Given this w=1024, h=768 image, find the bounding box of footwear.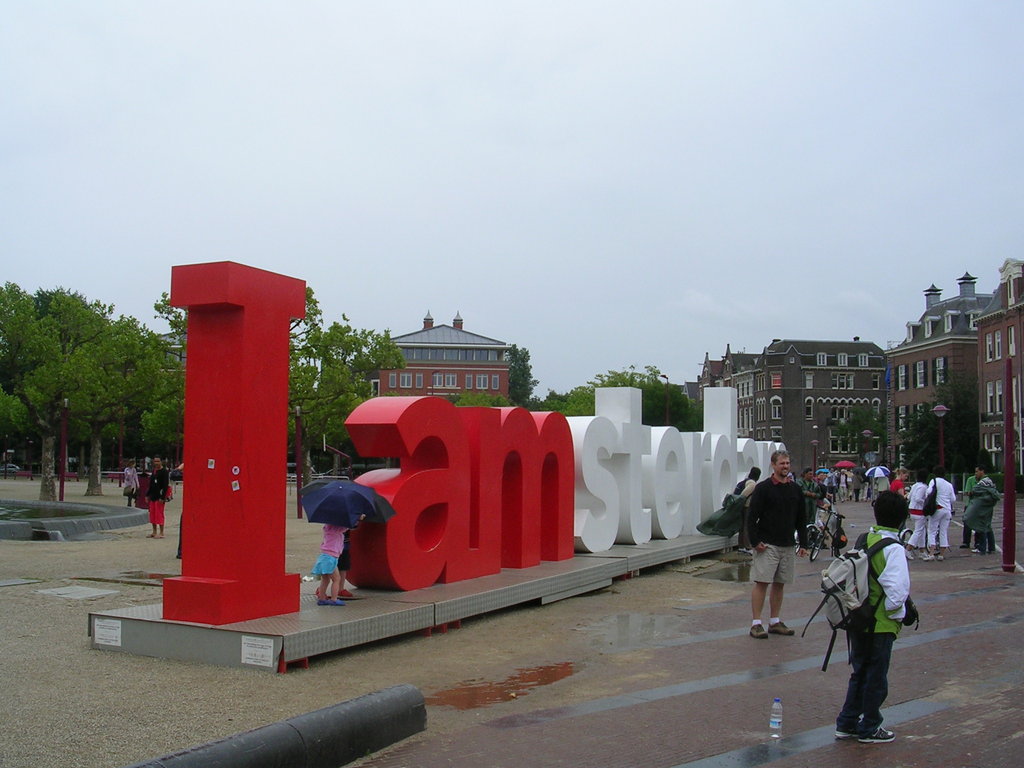
bbox=[836, 728, 862, 742].
